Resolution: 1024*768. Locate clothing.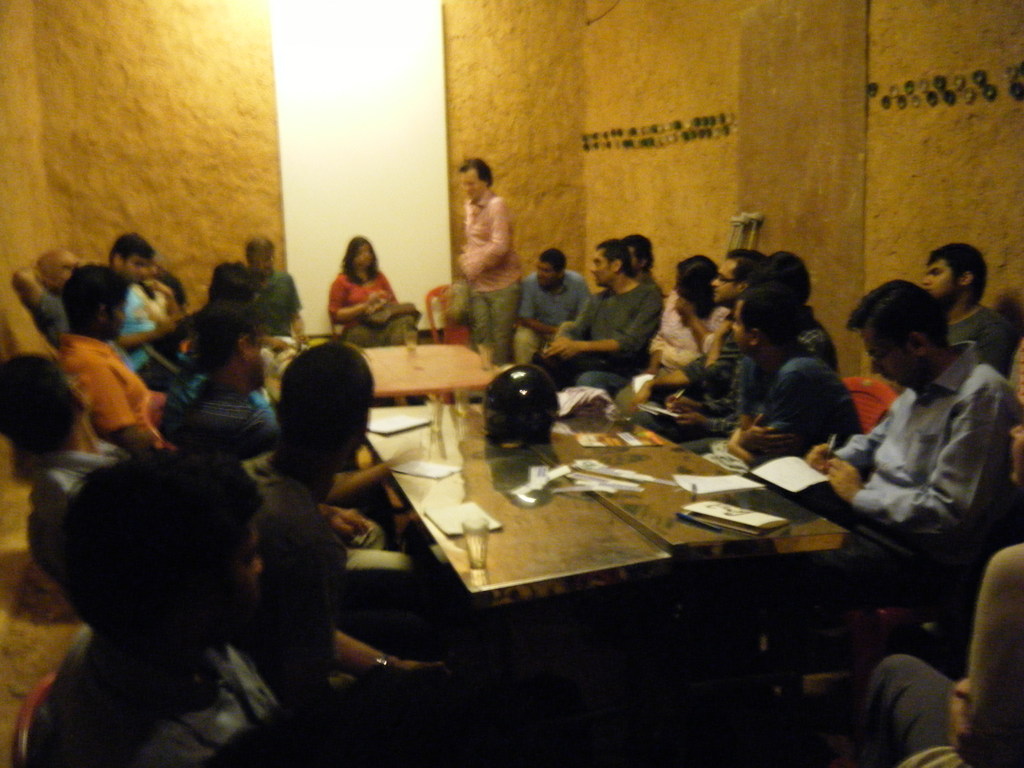
bbox=[459, 196, 532, 366].
